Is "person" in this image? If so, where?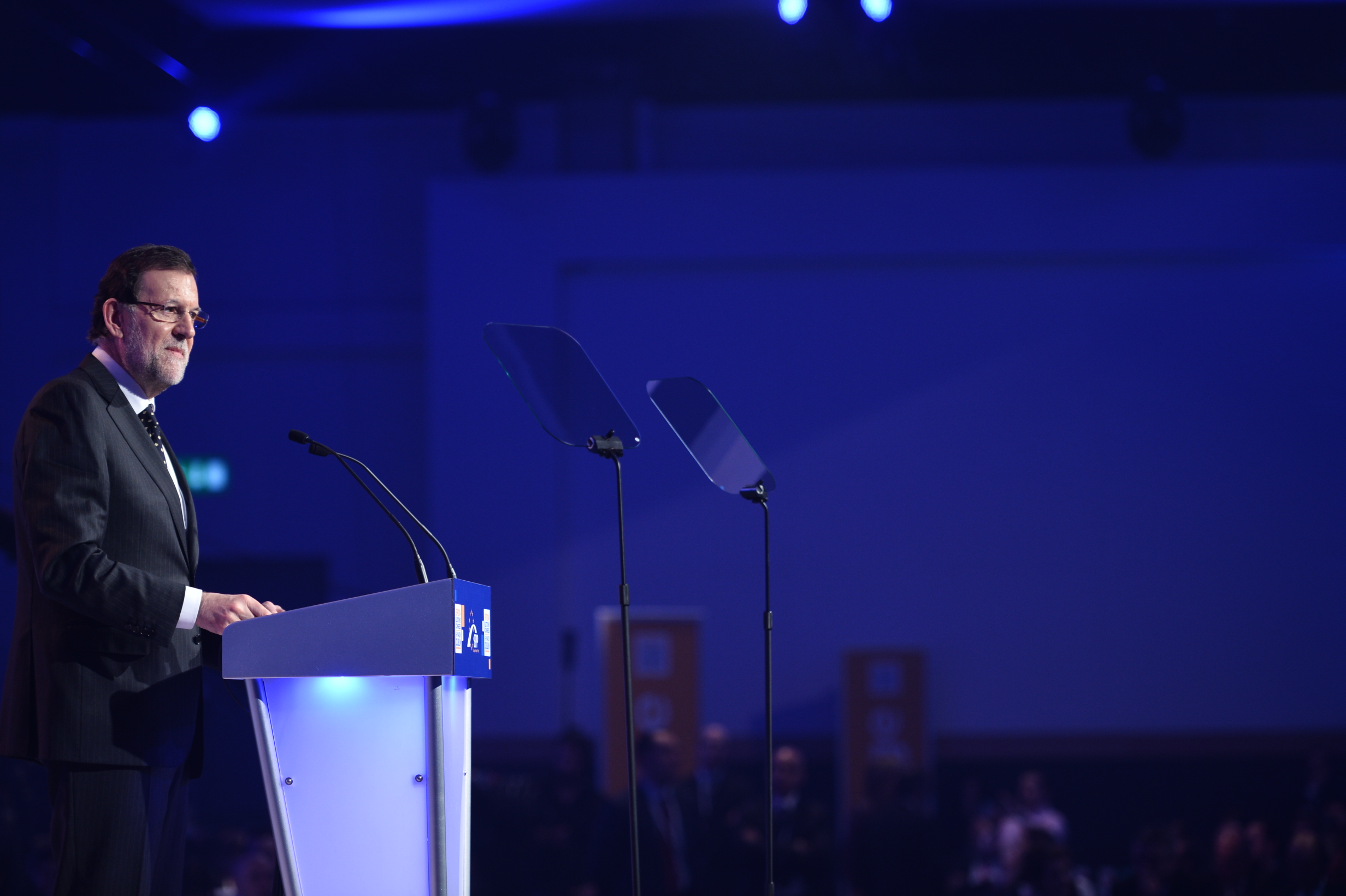
Yes, at 527 442 595 489.
